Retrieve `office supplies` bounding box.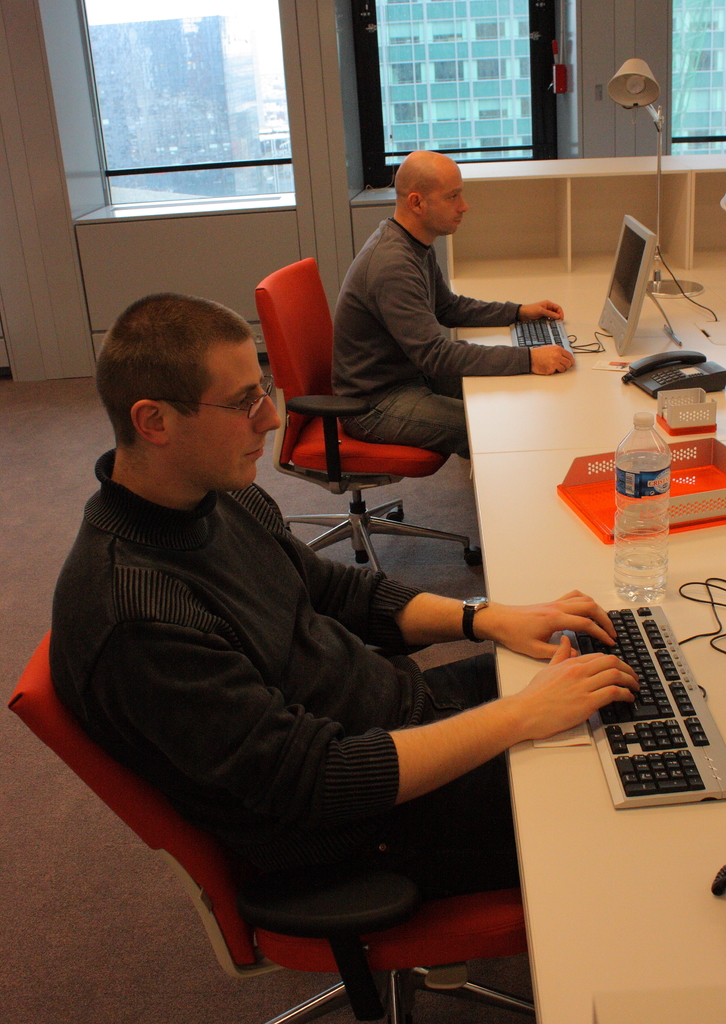
Bounding box: 532, 581, 716, 812.
